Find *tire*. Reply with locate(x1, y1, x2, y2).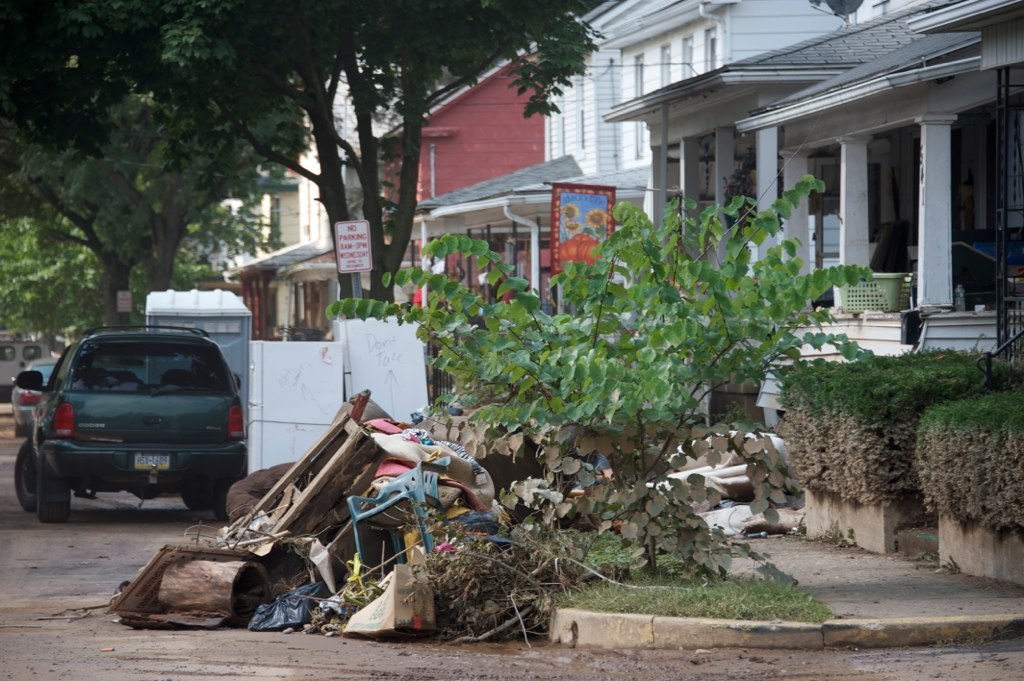
locate(11, 443, 46, 510).
